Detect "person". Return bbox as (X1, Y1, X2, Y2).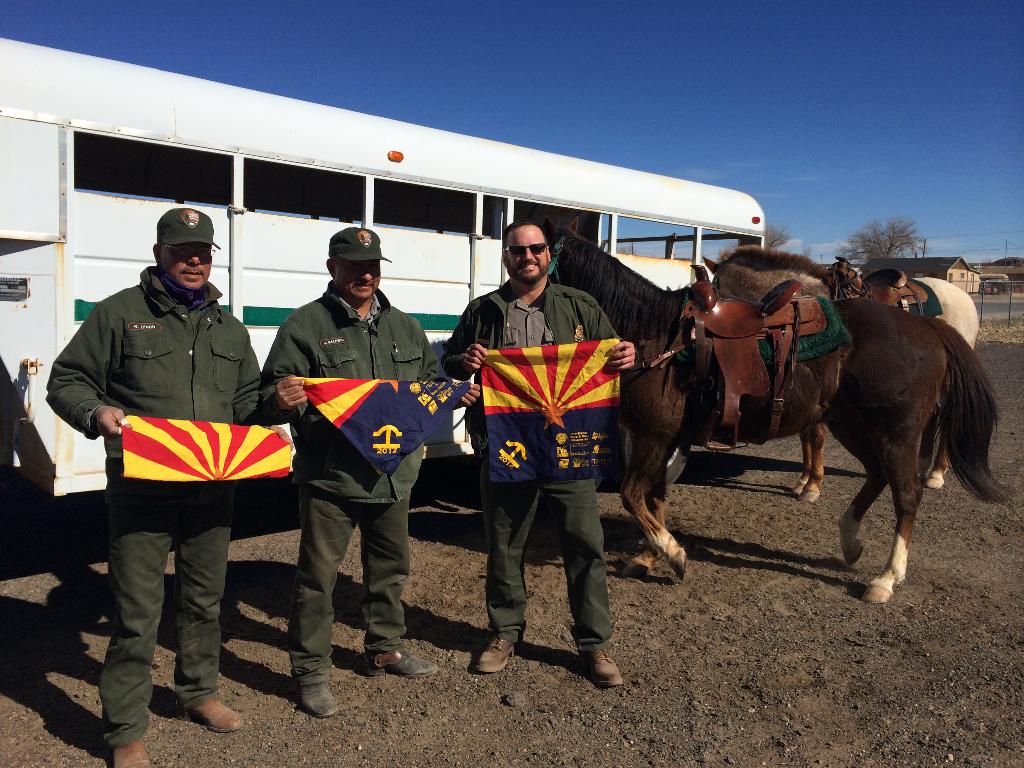
(268, 206, 420, 716).
